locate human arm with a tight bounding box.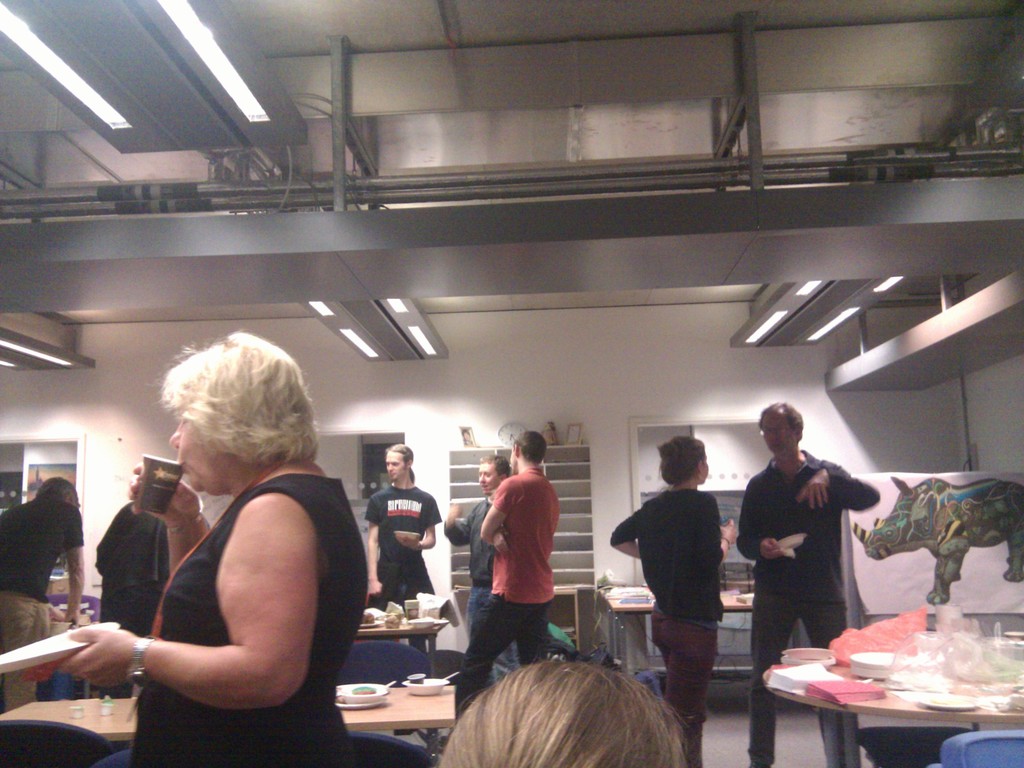
select_region(609, 506, 645, 561).
